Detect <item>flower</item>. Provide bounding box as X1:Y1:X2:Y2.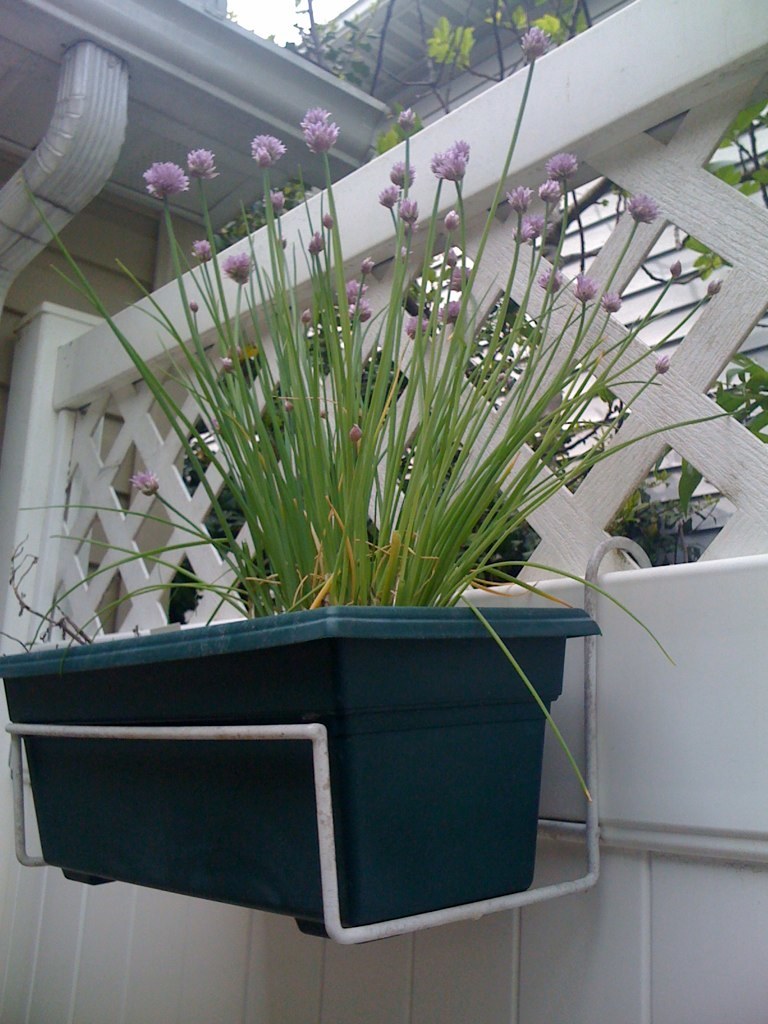
147:162:188:195.
